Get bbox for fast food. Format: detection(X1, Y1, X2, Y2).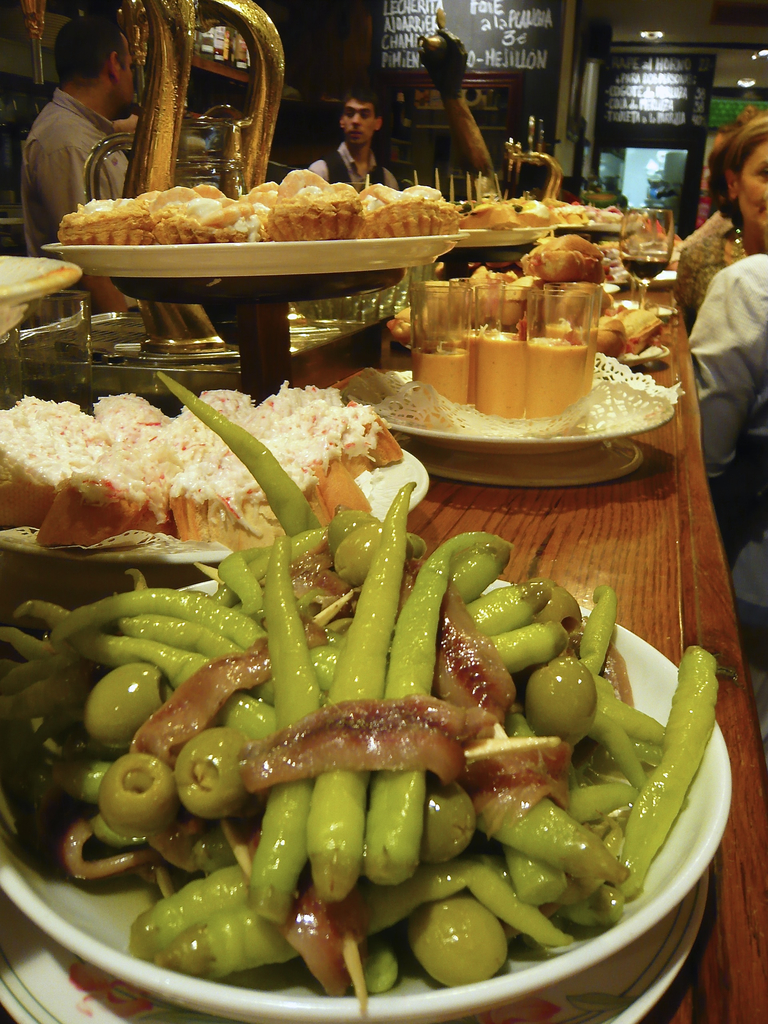
detection(469, 260, 527, 333).
